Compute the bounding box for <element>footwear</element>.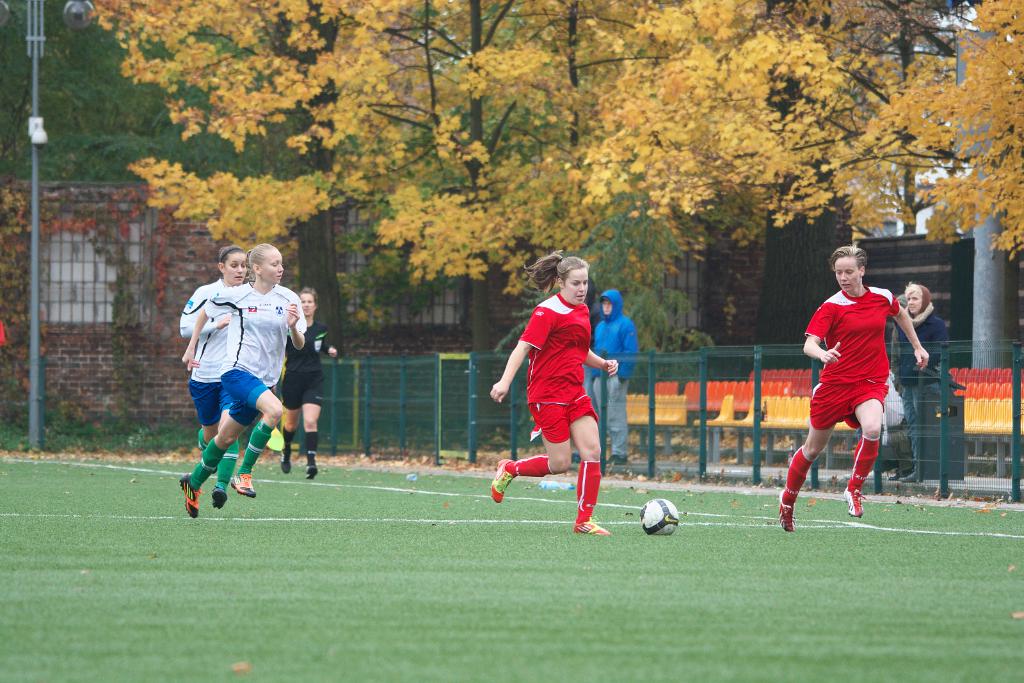
detection(572, 518, 609, 533).
